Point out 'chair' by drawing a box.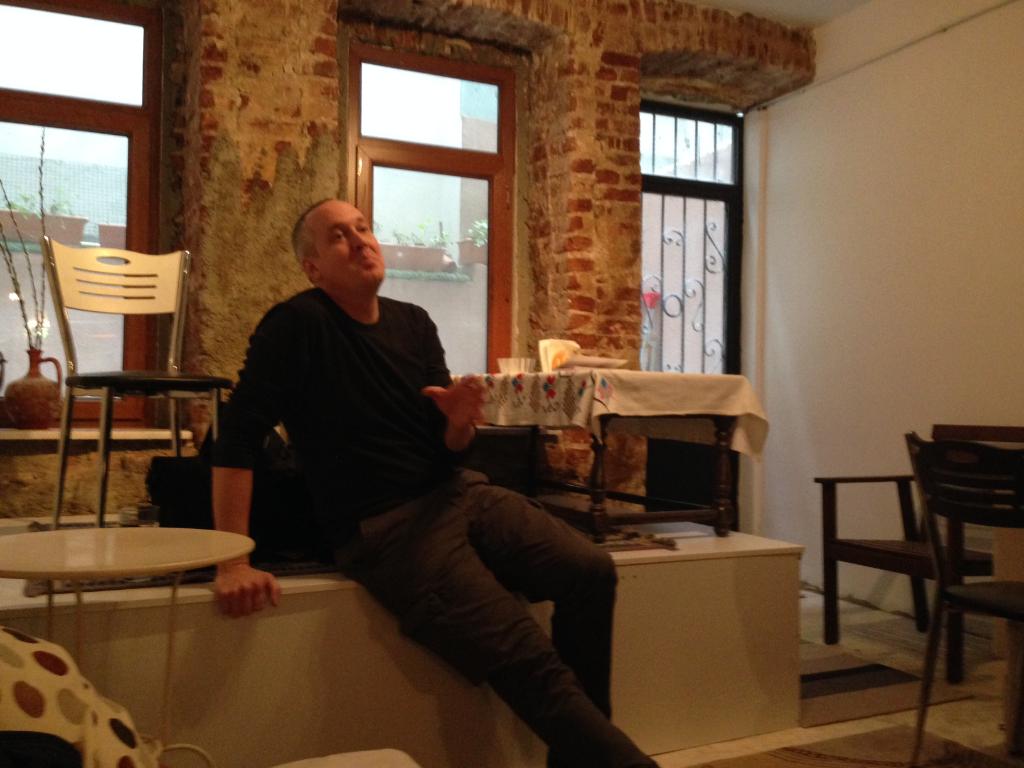
crop(42, 230, 236, 527).
